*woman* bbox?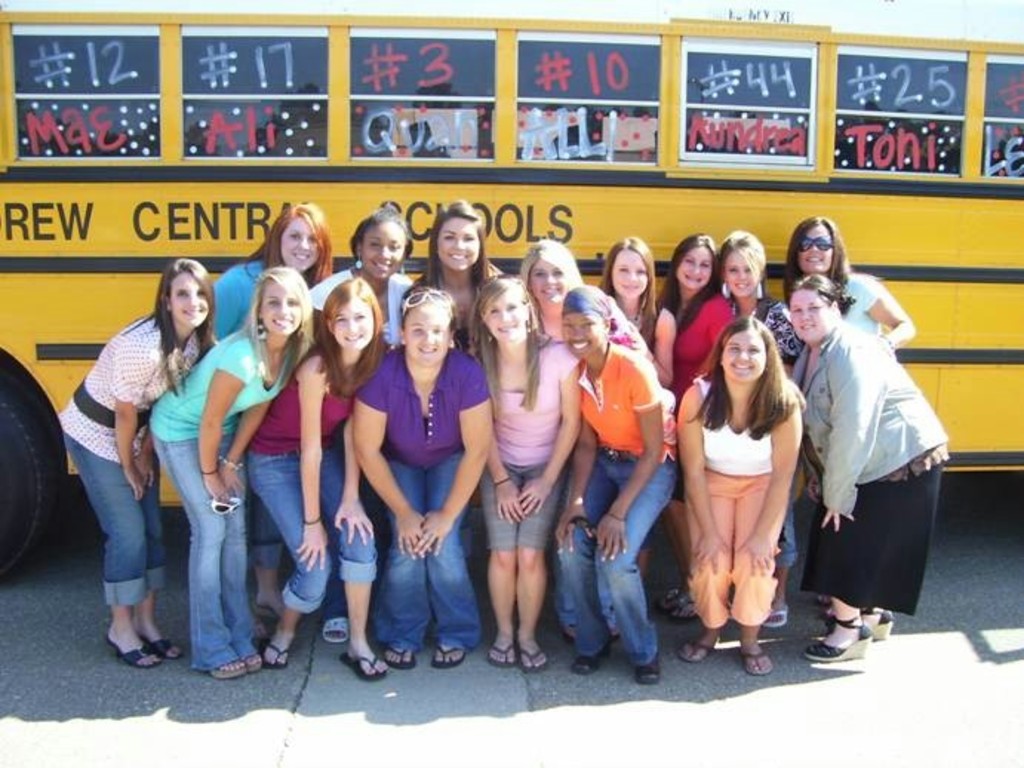
(x1=651, y1=227, x2=732, y2=384)
